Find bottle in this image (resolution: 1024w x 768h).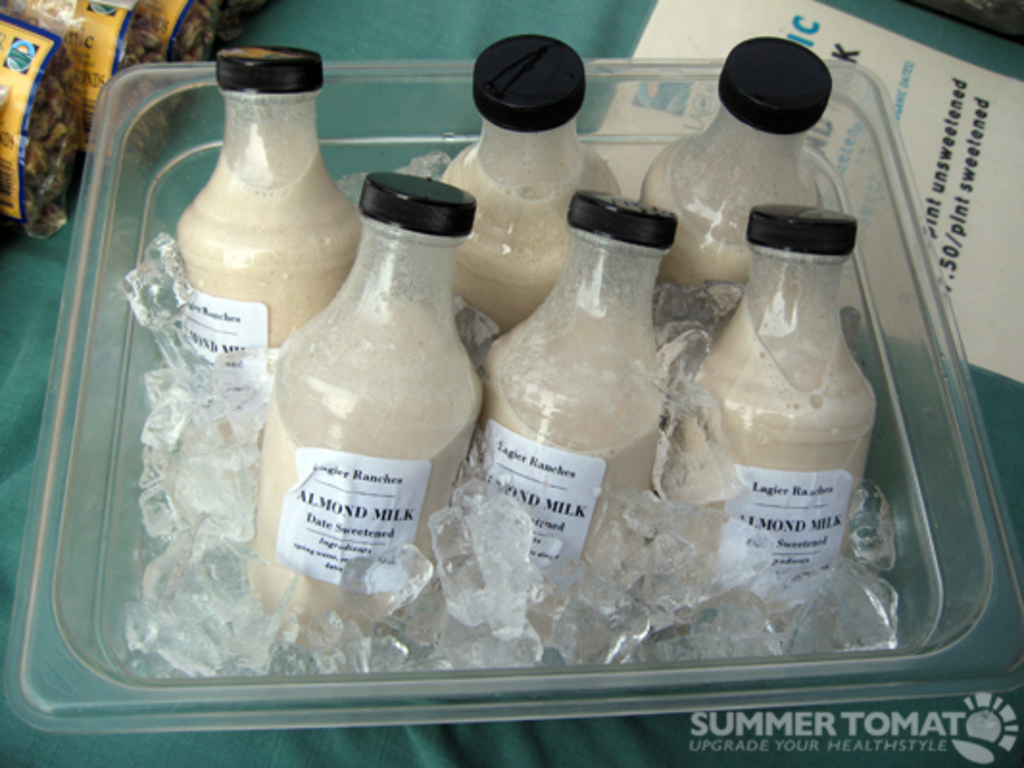
x1=179 y1=48 x2=365 y2=369.
